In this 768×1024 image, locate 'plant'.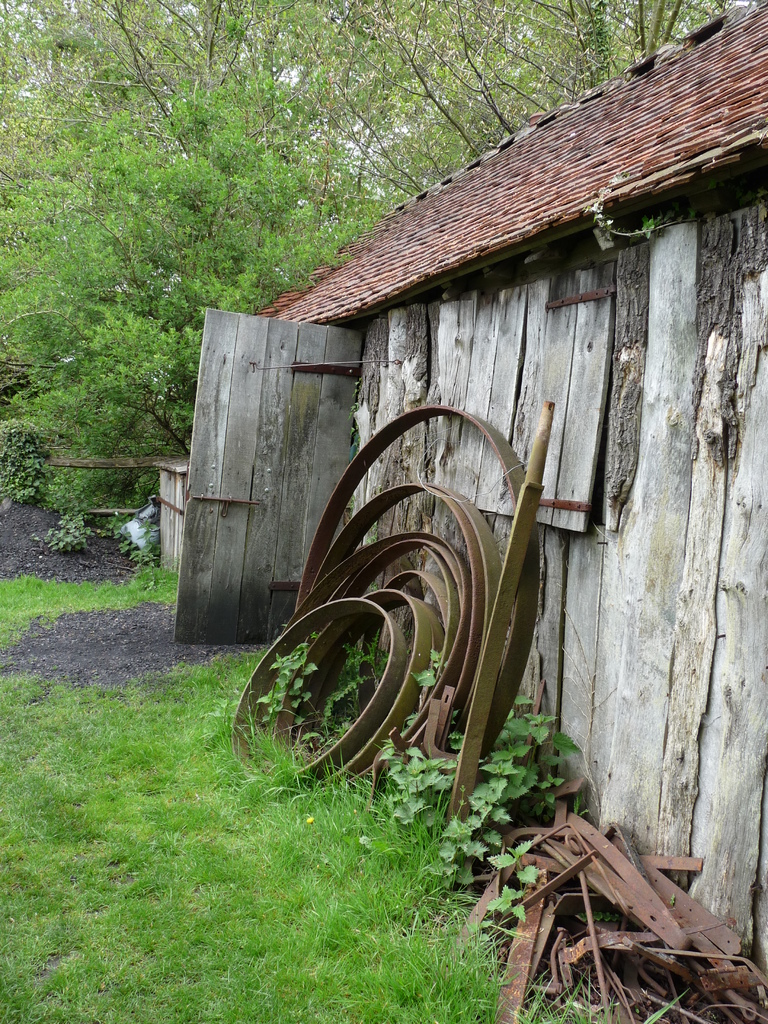
Bounding box: <region>476, 826, 562, 941</region>.
